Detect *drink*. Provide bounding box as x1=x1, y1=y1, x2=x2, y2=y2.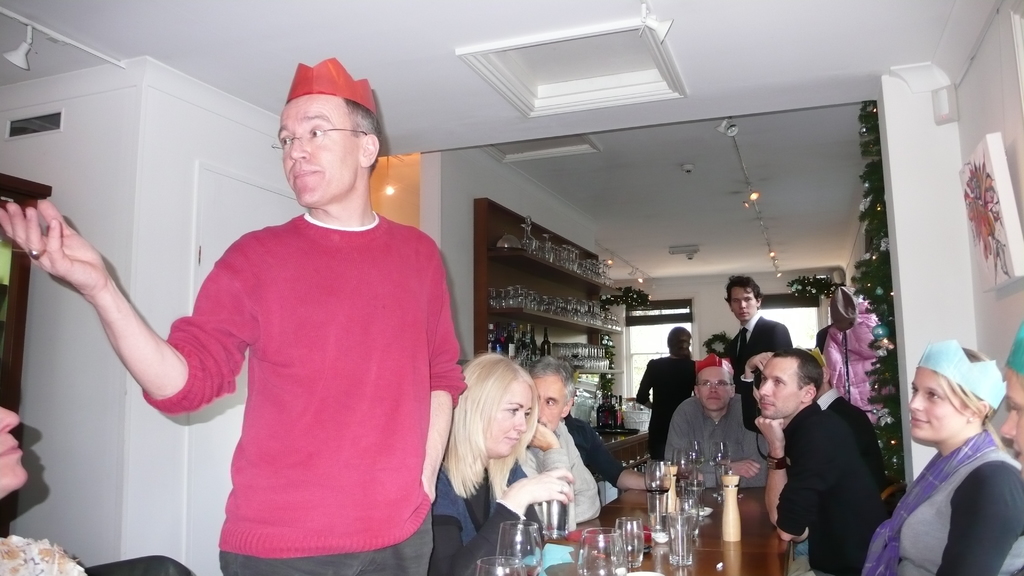
x1=661, y1=527, x2=694, y2=569.
